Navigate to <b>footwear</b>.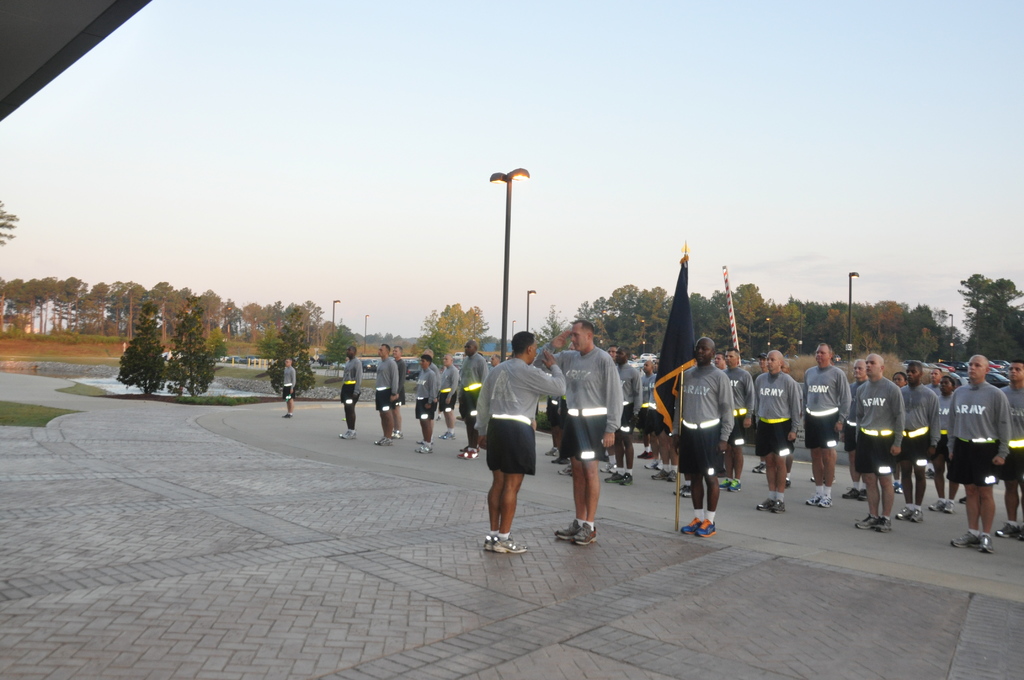
Navigation target: <box>893,482,904,495</box>.
